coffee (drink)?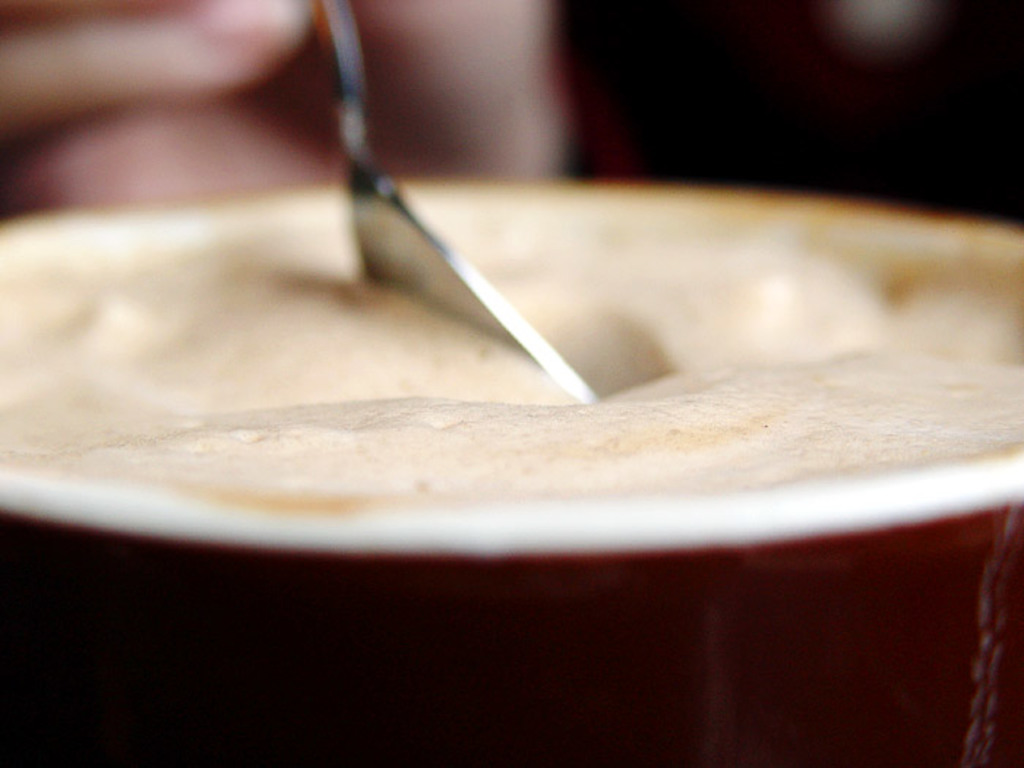
{"x1": 0, "y1": 173, "x2": 1023, "y2": 497}
